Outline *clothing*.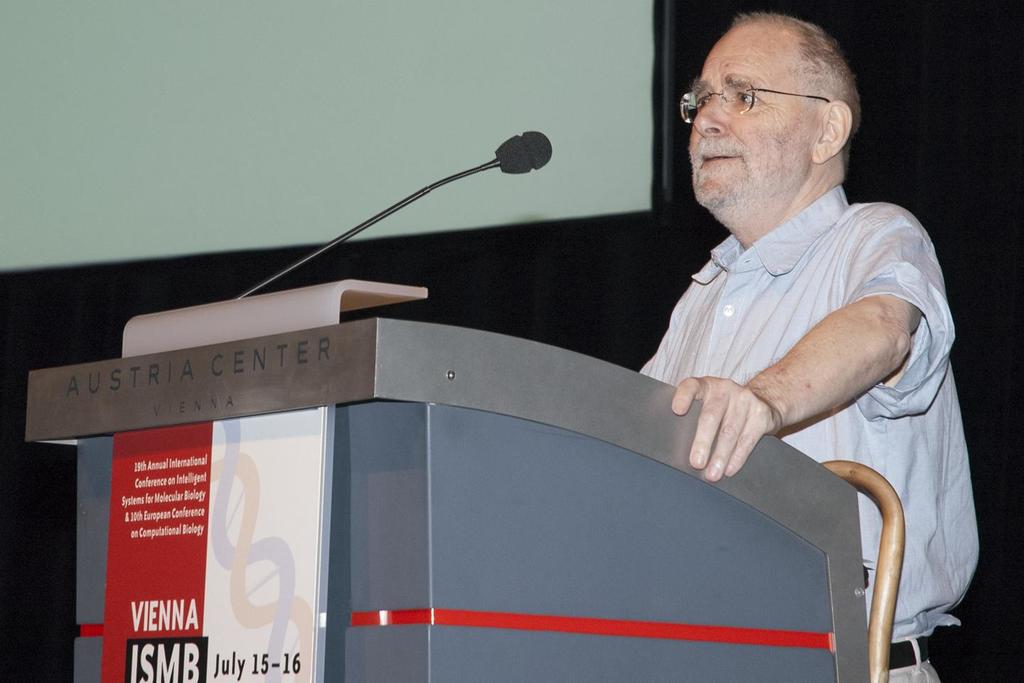
Outline: 618/131/961/575.
